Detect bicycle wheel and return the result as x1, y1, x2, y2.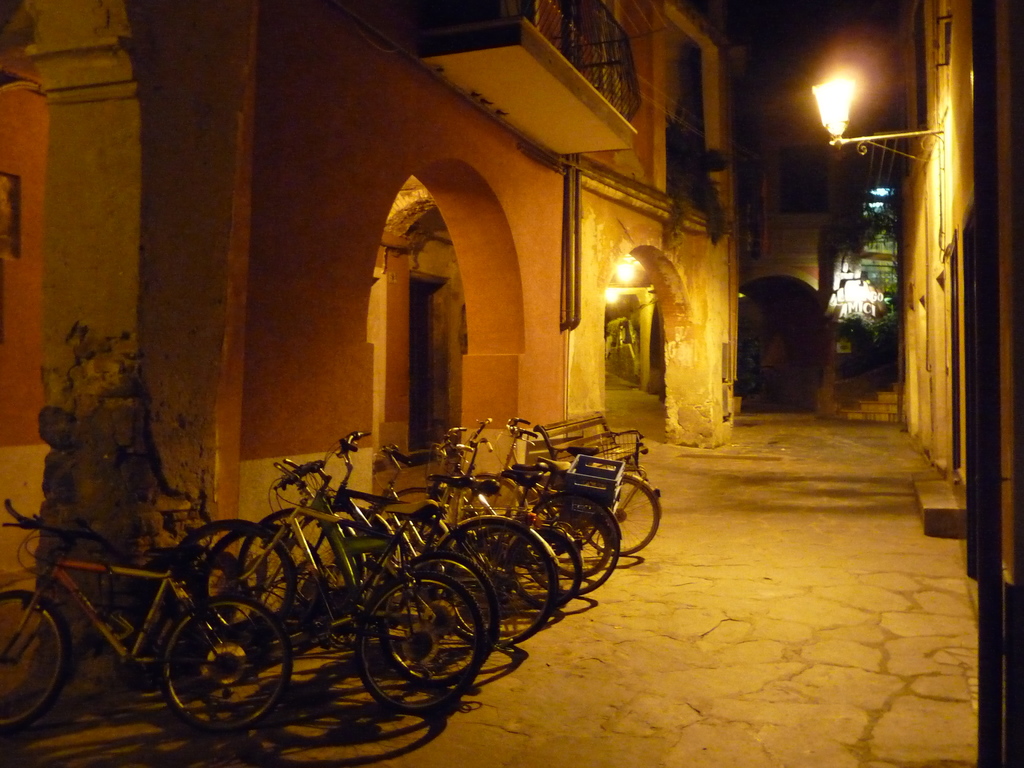
521, 495, 619, 600.
